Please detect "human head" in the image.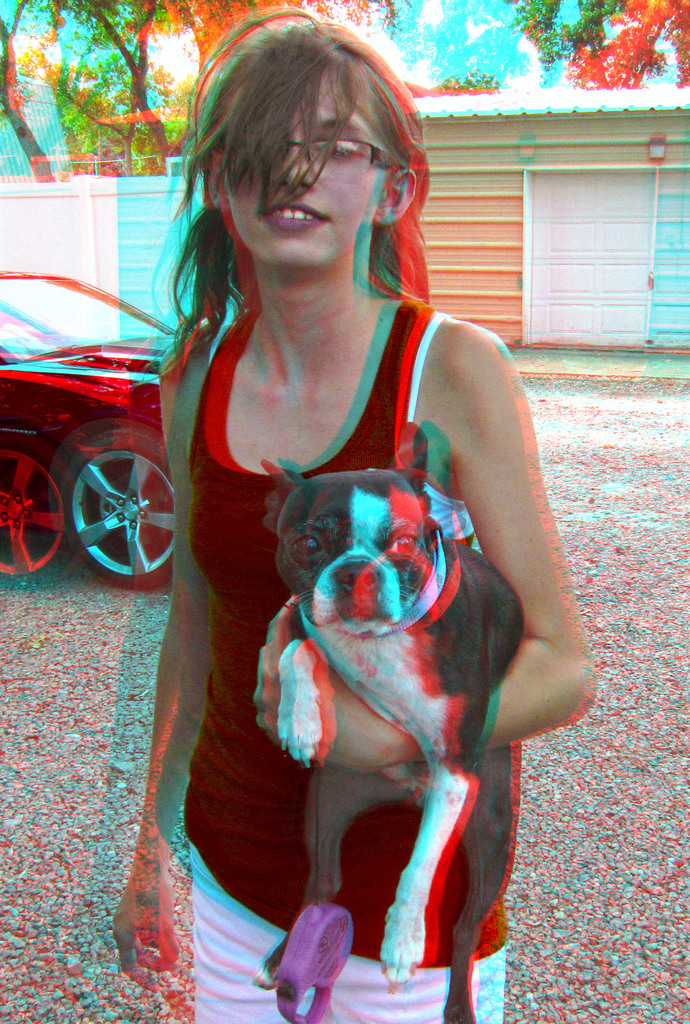
[x1=168, y1=1, x2=432, y2=283].
